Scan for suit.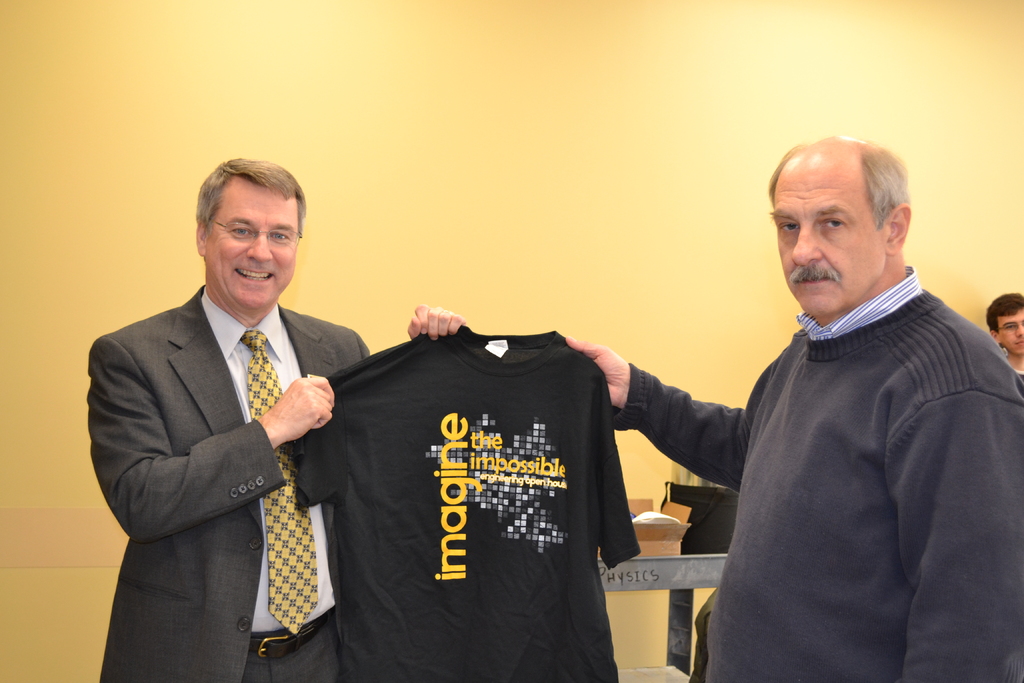
Scan result: pyautogui.locateOnScreen(88, 203, 385, 680).
